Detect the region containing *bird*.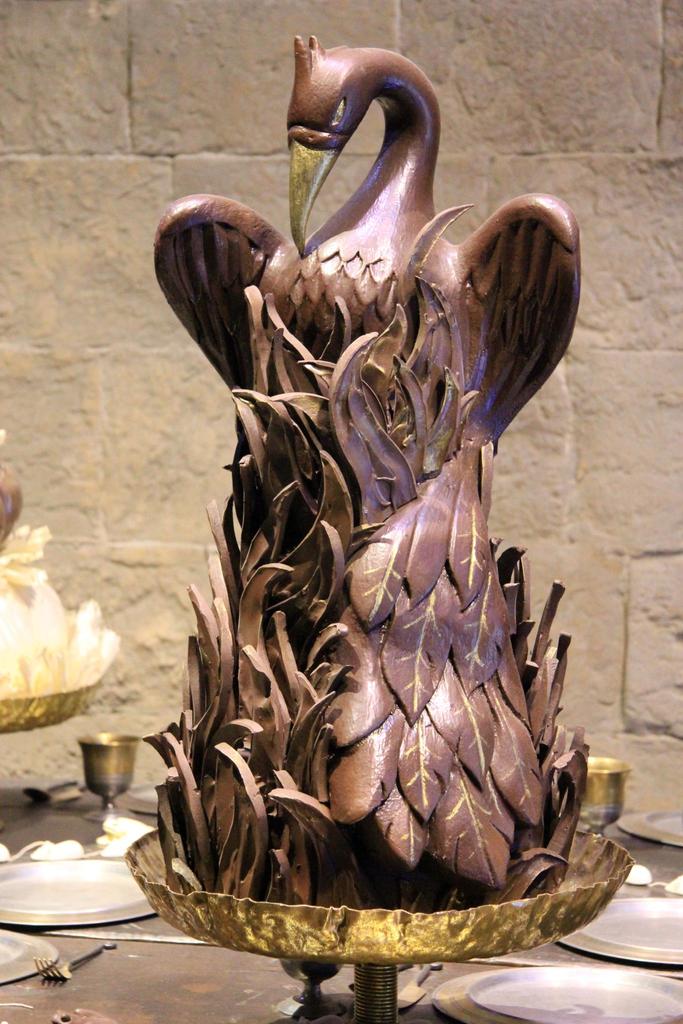
select_region(151, 26, 589, 909).
